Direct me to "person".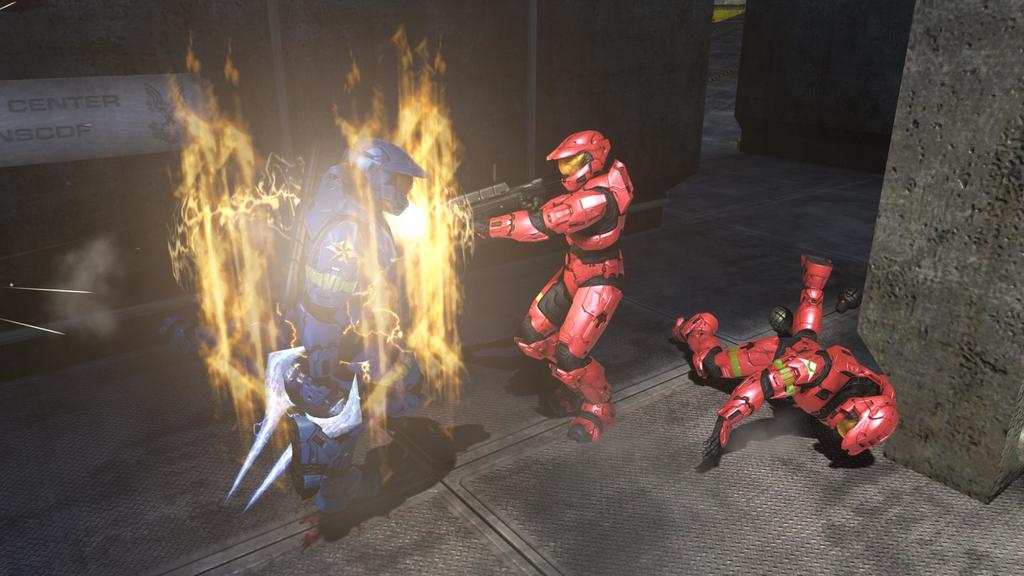
Direction: x1=668, y1=256, x2=905, y2=463.
